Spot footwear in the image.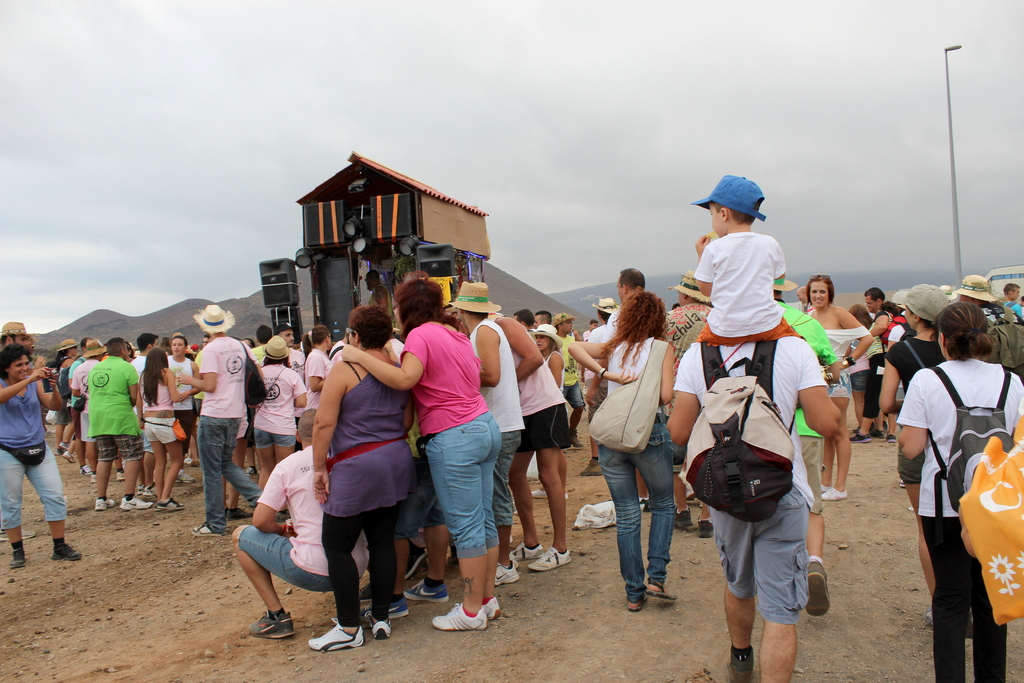
footwear found at locate(249, 605, 295, 643).
